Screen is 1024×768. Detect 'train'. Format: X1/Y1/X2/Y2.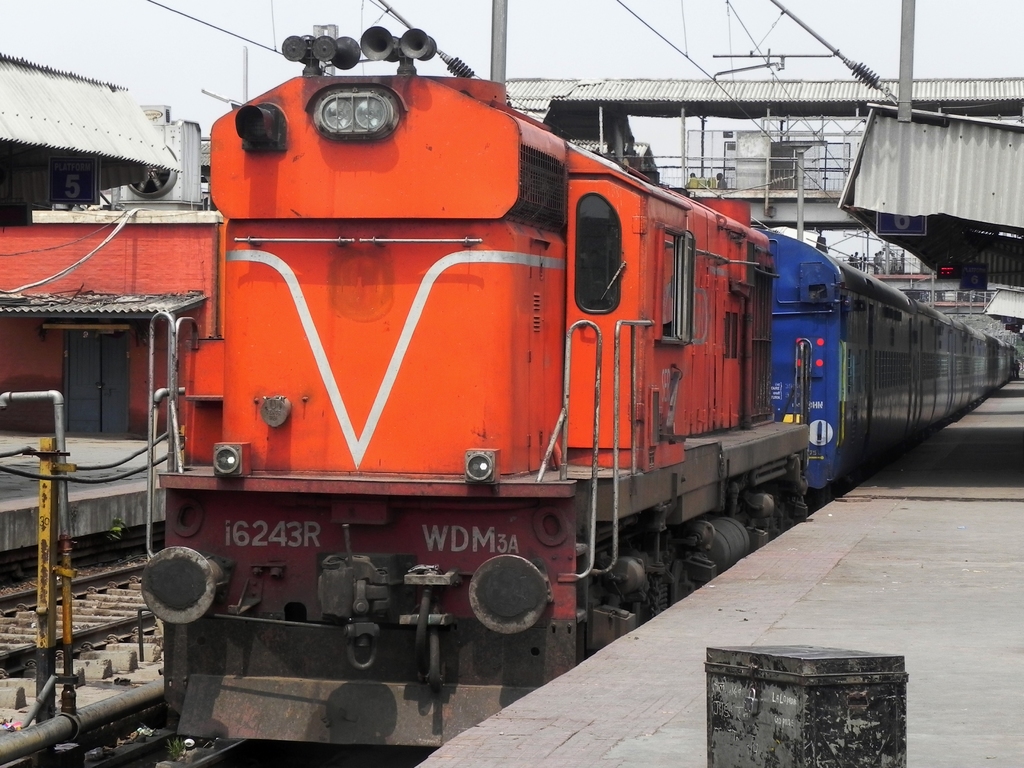
132/26/1020/753.
